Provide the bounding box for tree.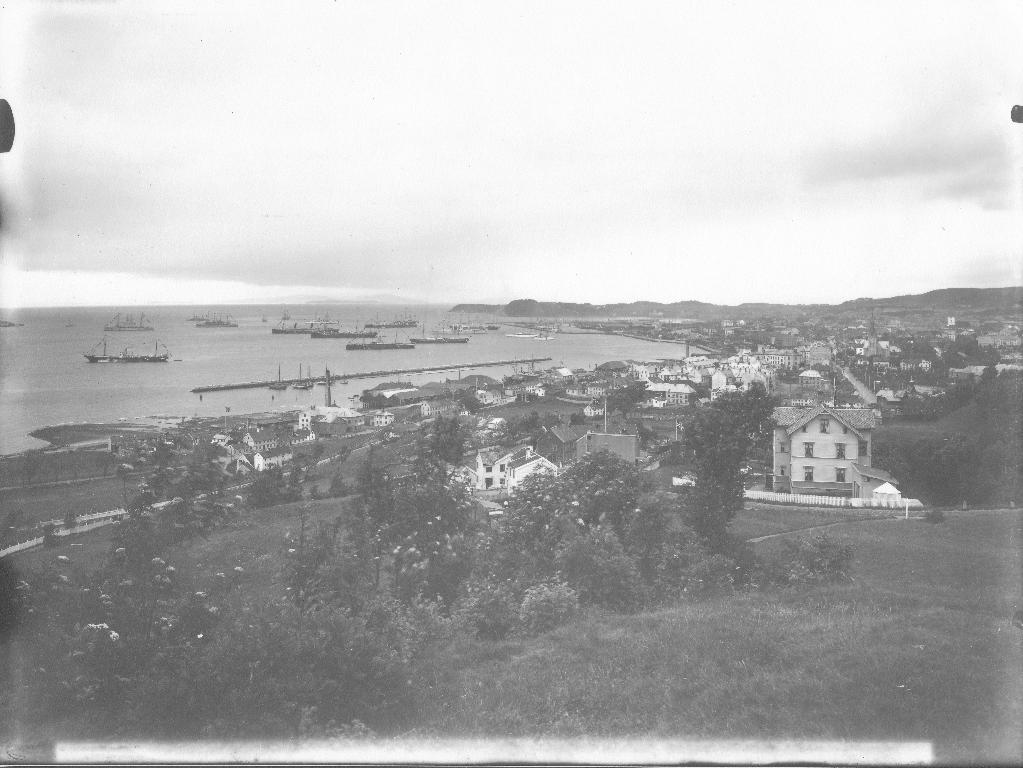
locate(834, 280, 1022, 329).
